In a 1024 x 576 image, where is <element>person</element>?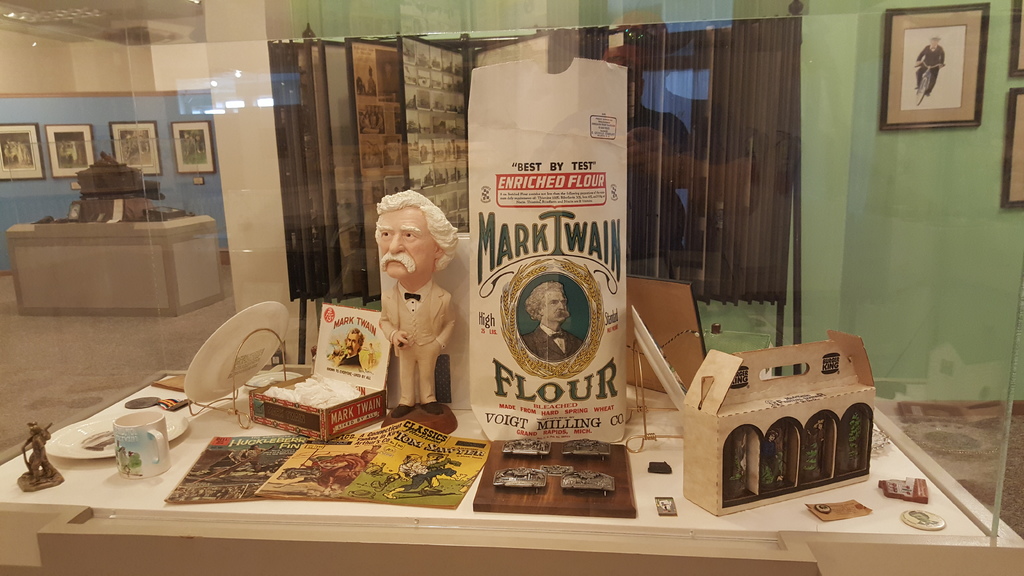
Rect(913, 36, 948, 96).
